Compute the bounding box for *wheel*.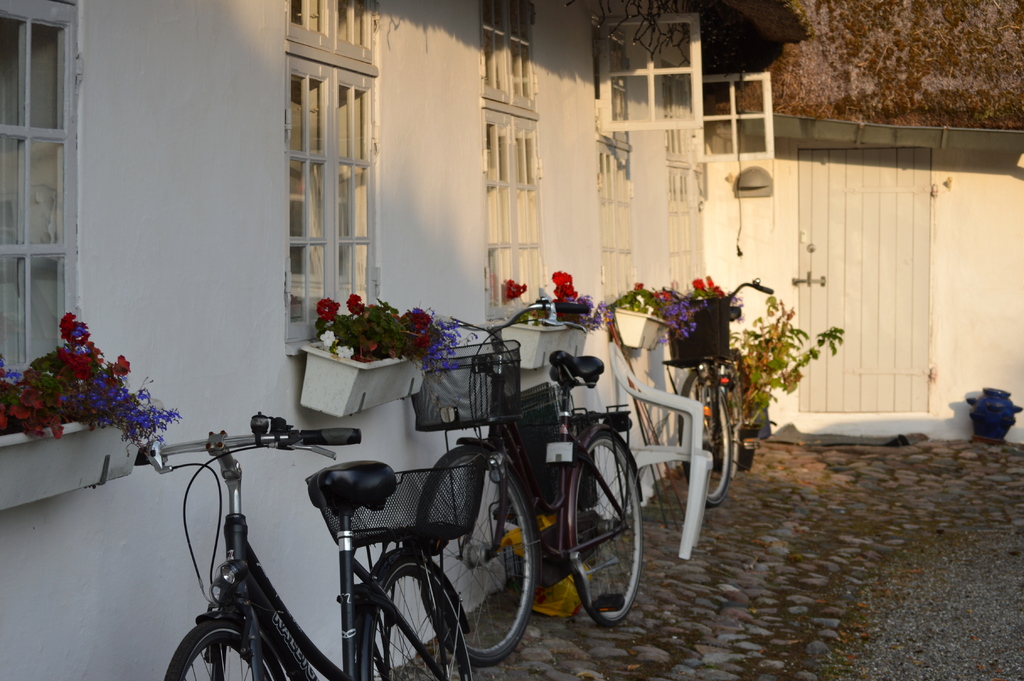
l=371, t=548, r=478, b=680.
